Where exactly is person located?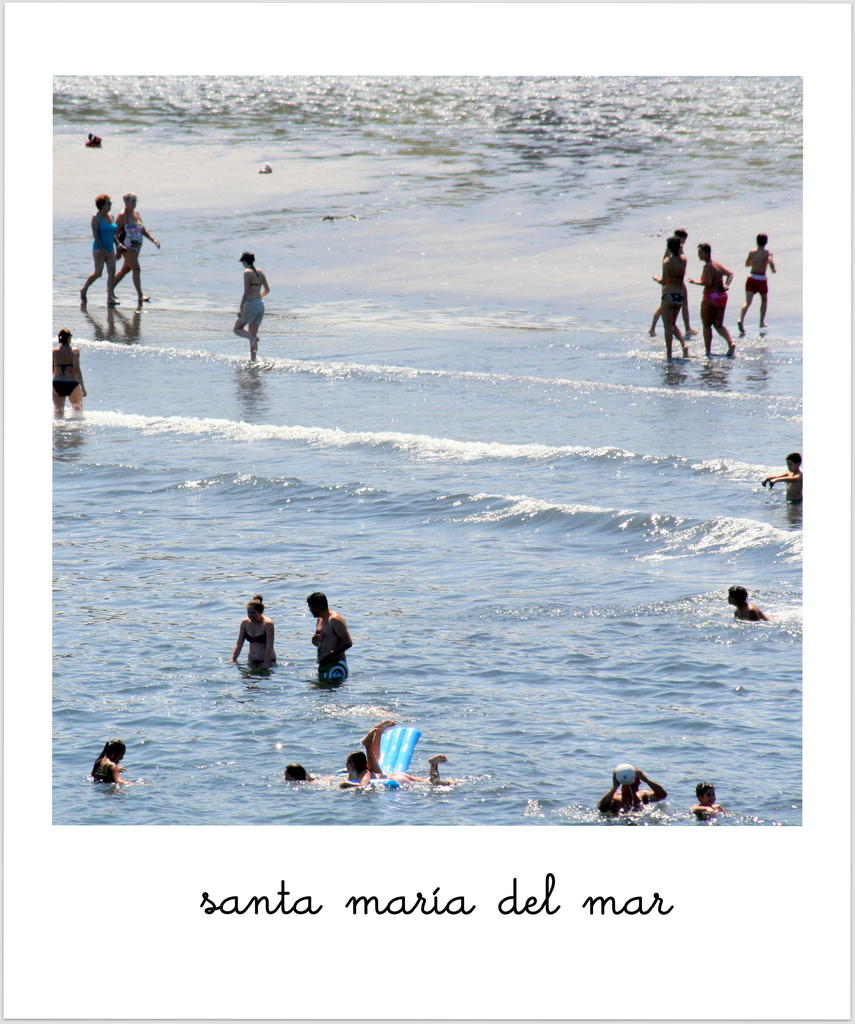
Its bounding box is {"x1": 652, "y1": 237, "x2": 689, "y2": 357}.
